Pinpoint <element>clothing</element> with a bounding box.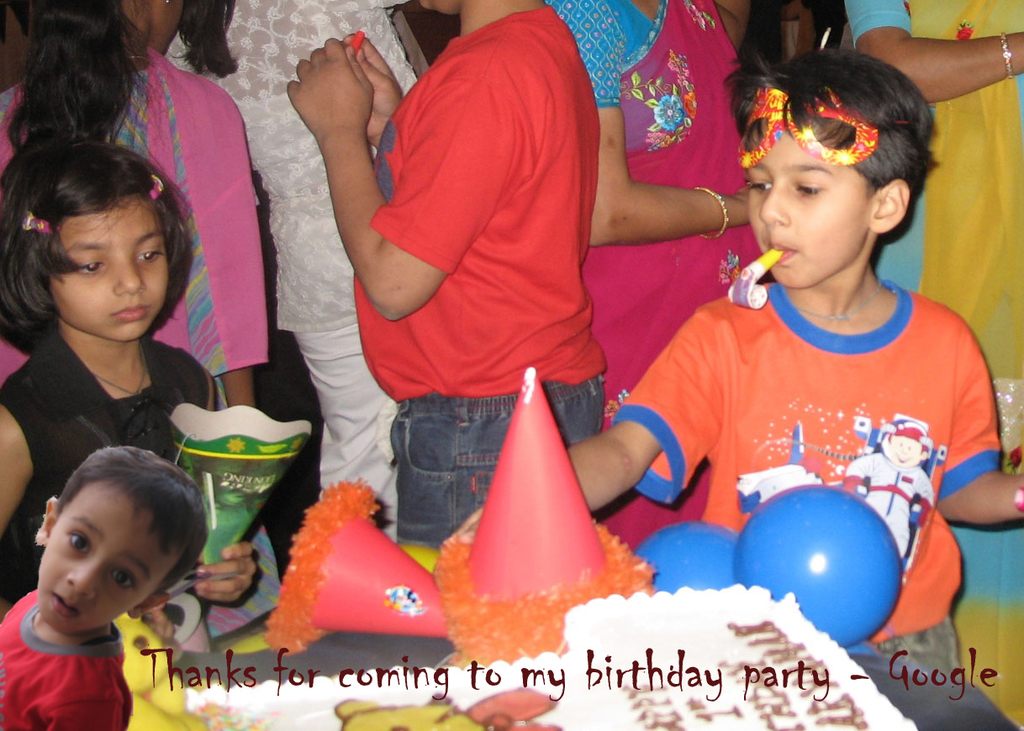
620 245 999 599.
